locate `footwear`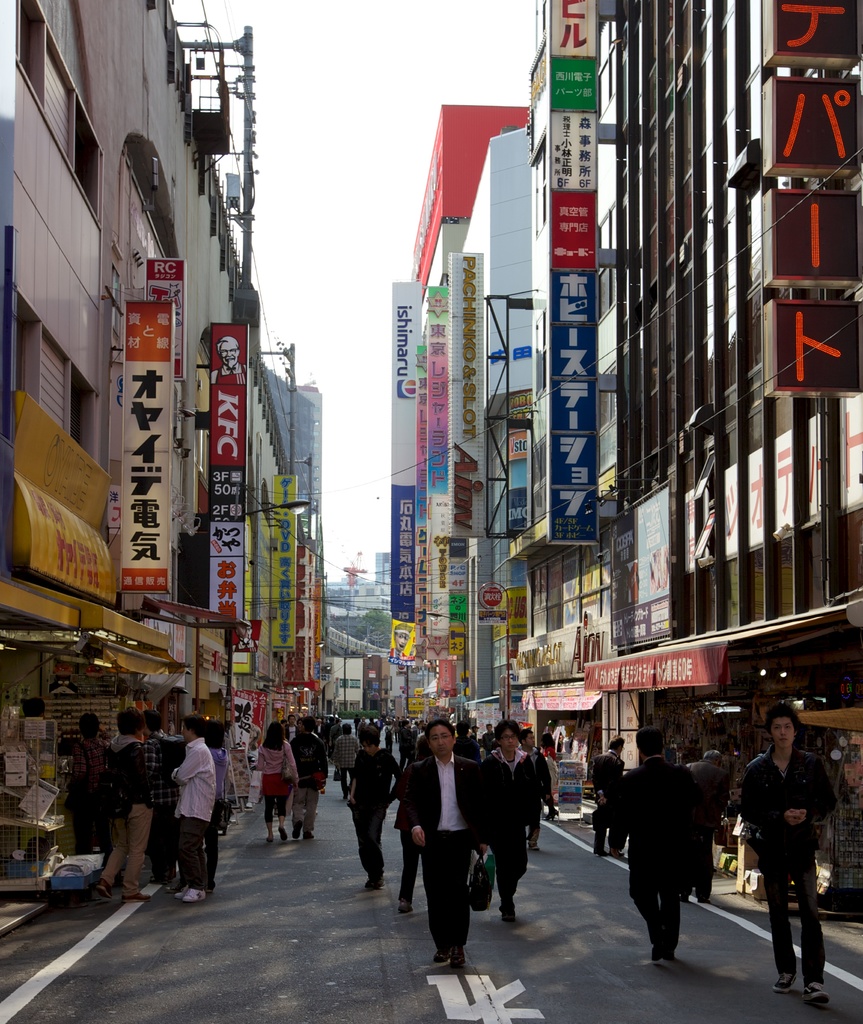
l=551, t=808, r=556, b=820
